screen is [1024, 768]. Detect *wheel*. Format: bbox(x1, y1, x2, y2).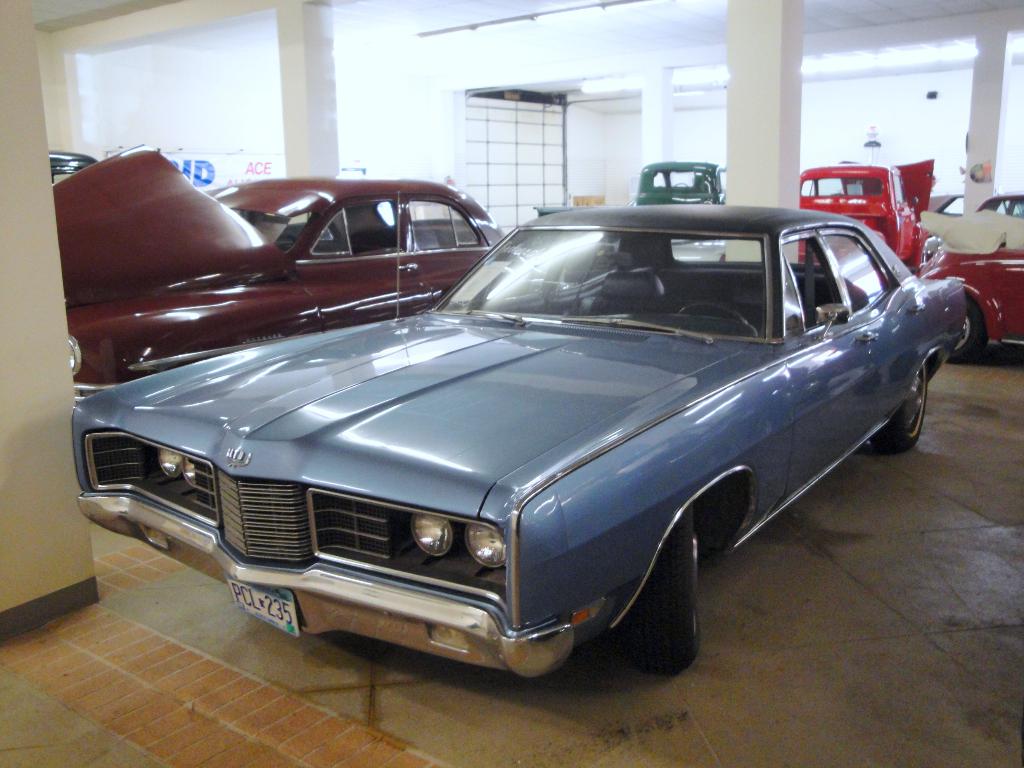
bbox(643, 515, 706, 662).
